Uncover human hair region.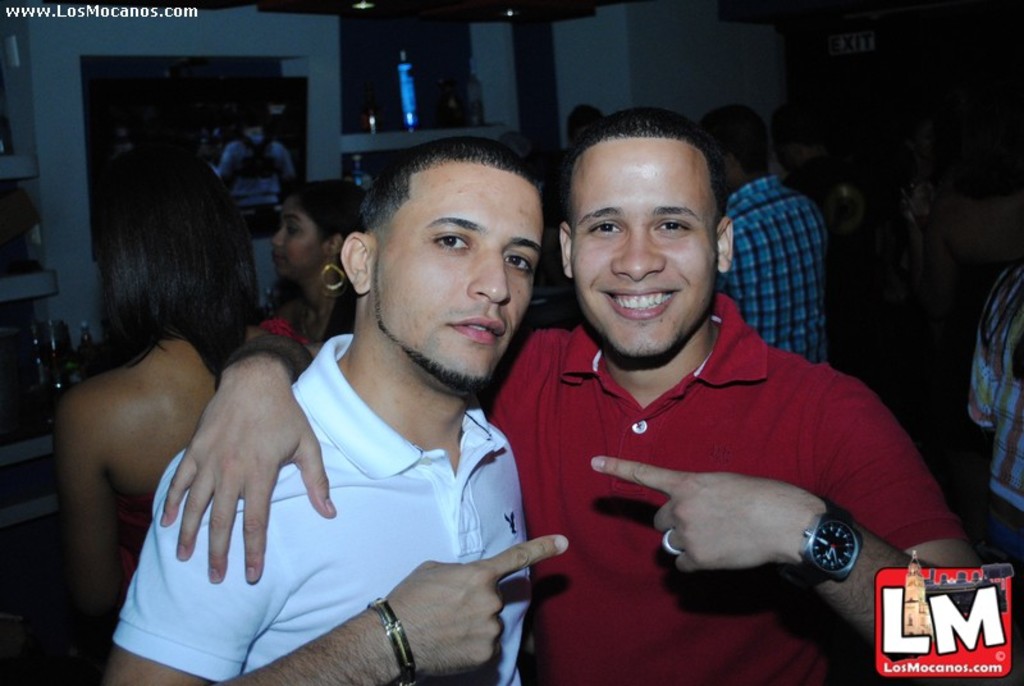
Uncovered: bbox(360, 136, 544, 248).
